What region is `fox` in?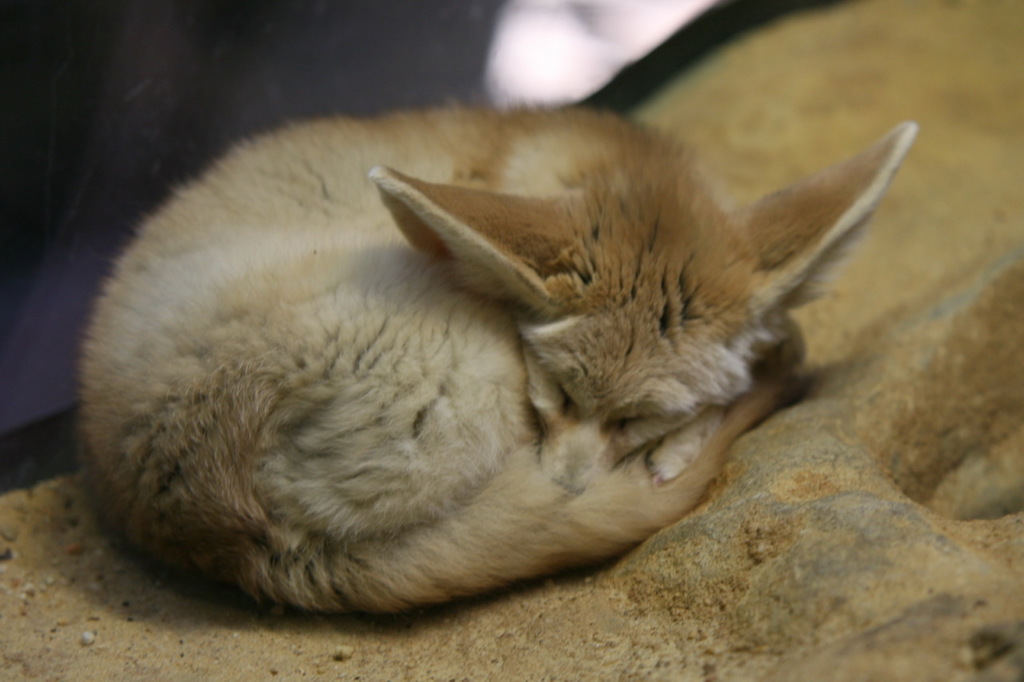
select_region(68, 94, 926, 624).
